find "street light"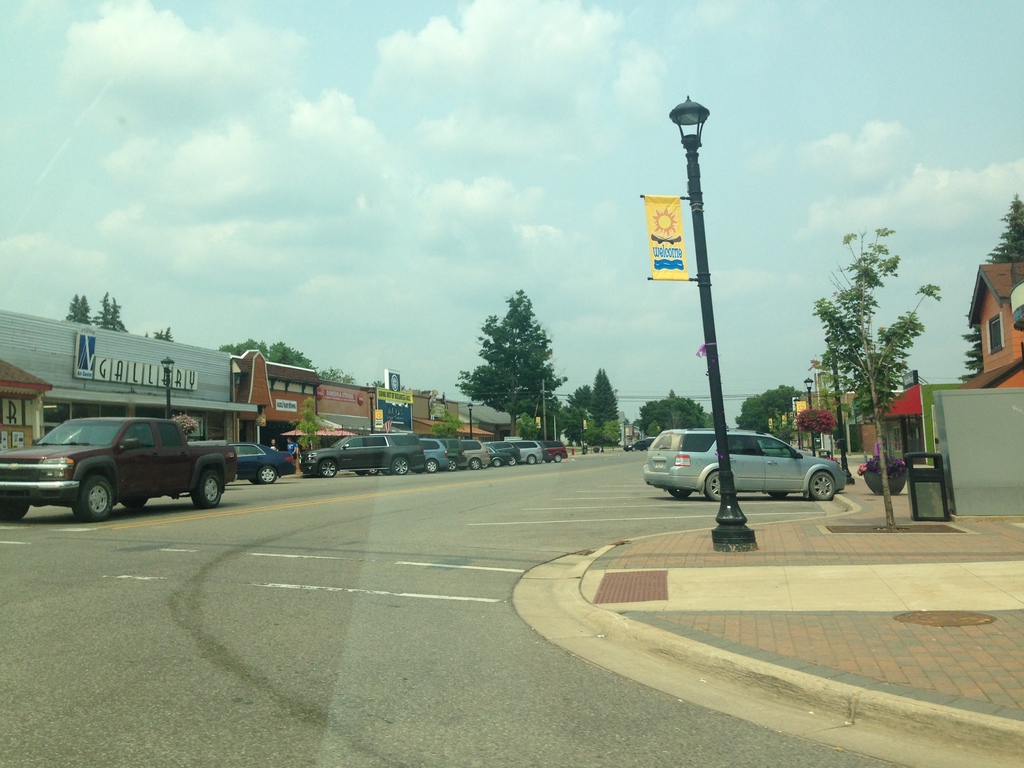
804:376:815:454
